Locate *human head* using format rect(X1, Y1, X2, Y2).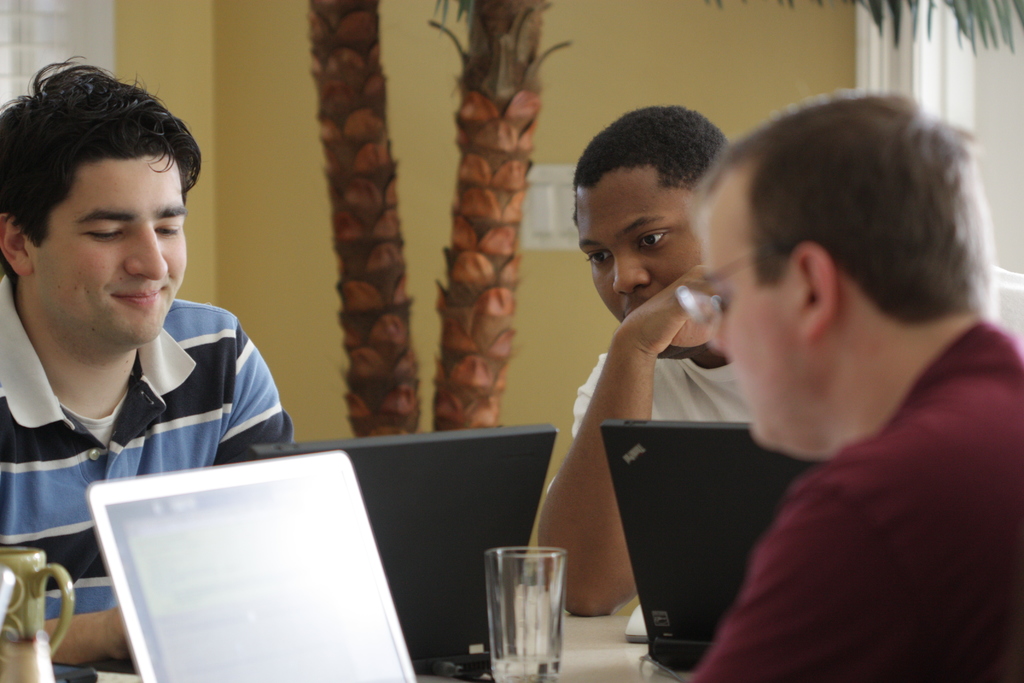
rect(701, 70, 973, 403).
